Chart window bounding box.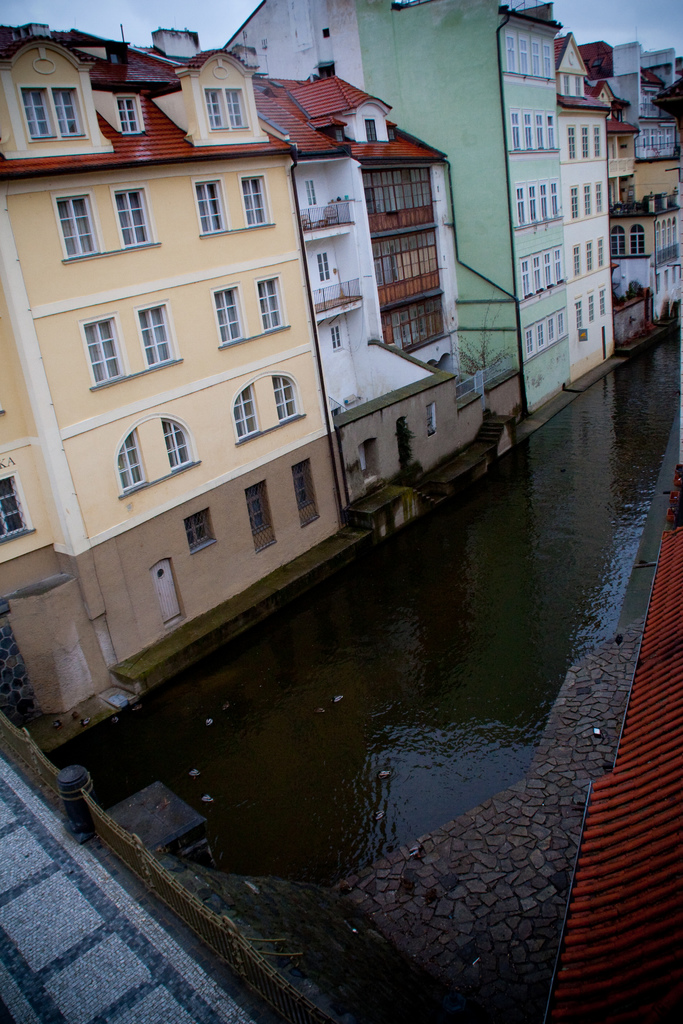
Charted: crop(181, 508, 213, 553).
